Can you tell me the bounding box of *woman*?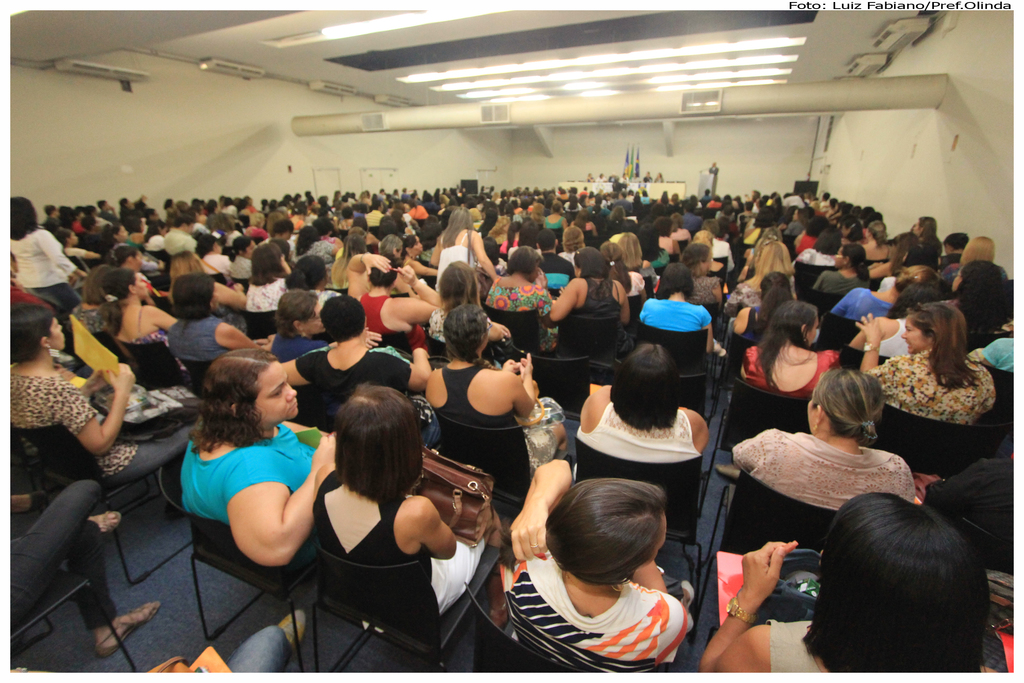
(695, 486, 1010, 682).
